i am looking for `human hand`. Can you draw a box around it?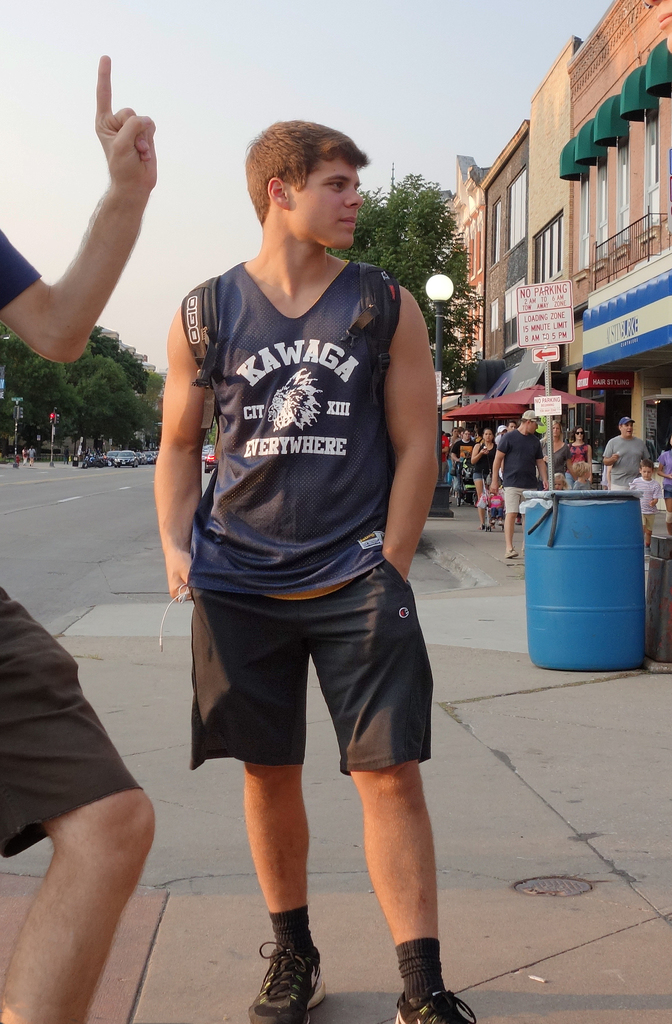
Sure, the bounding box is l=647, t=498, r=653, b=508.
